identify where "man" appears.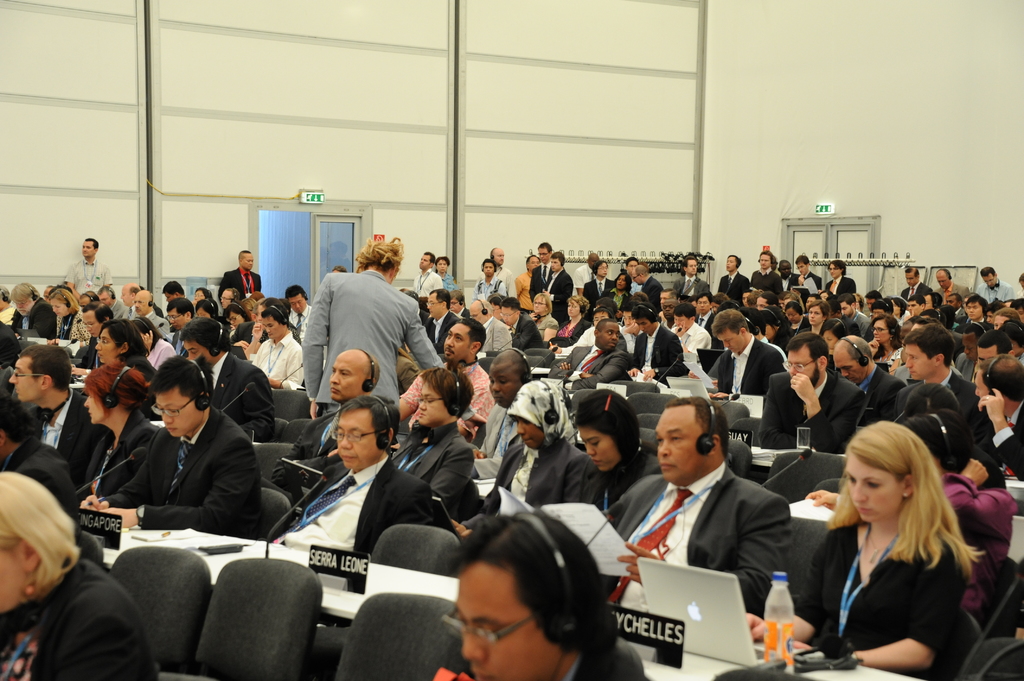
Appears at <bbox>159, 278, 186, 307</bbox>.
